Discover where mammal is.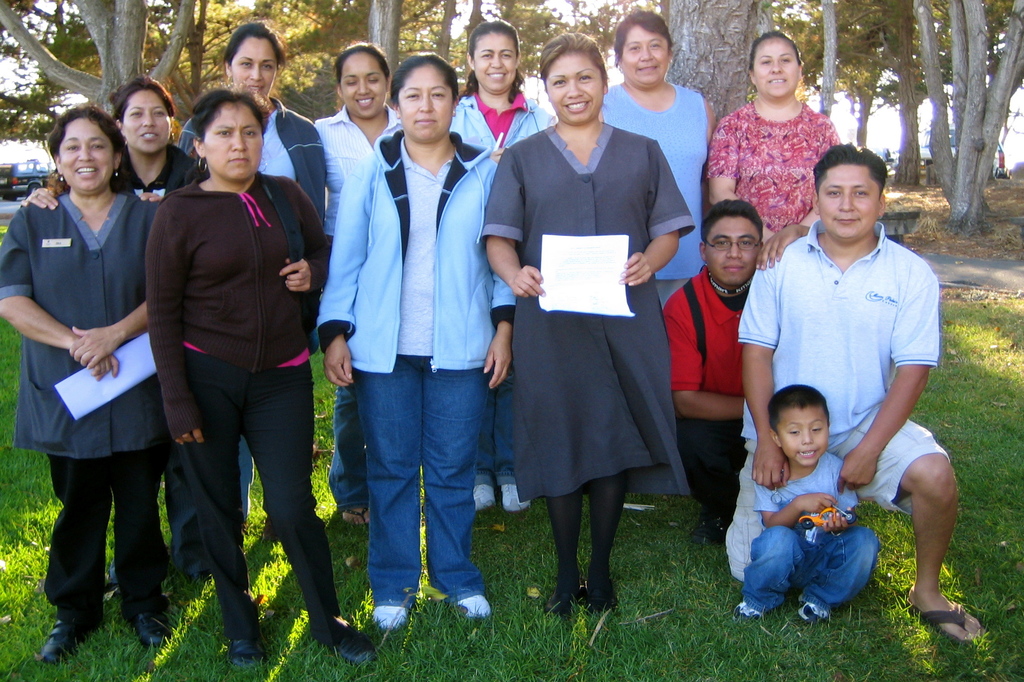
Discovered at bbox(724, 380, 878, 619).
